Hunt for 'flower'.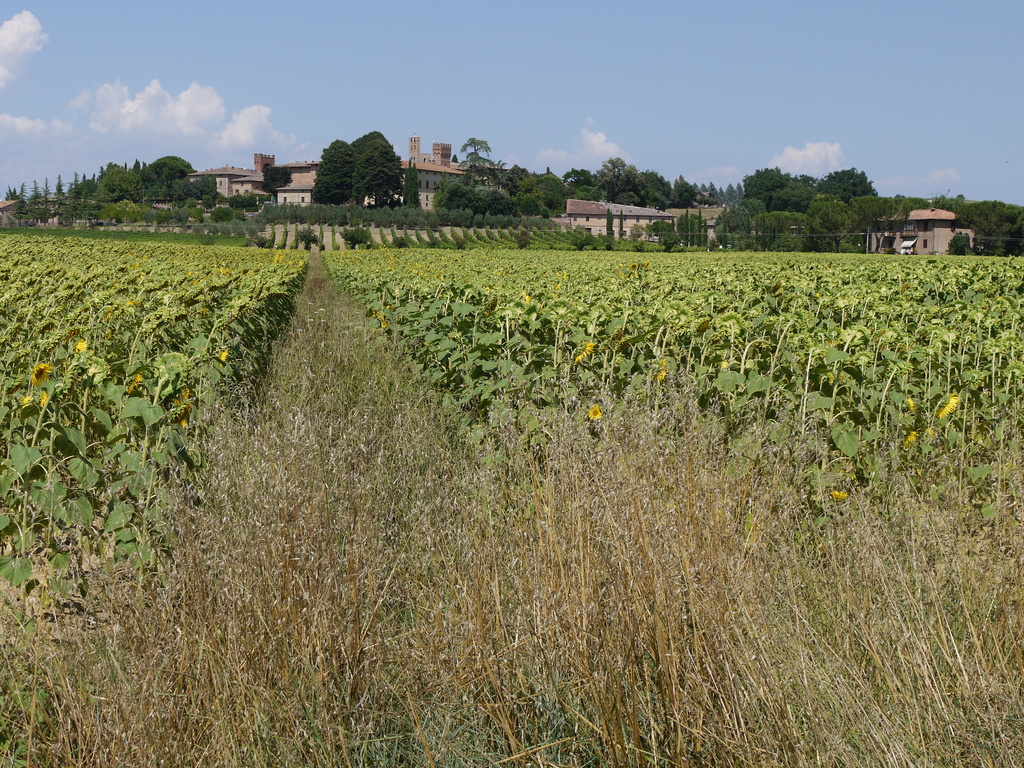
Hunted down at crop(575, 341, 594, 362).
